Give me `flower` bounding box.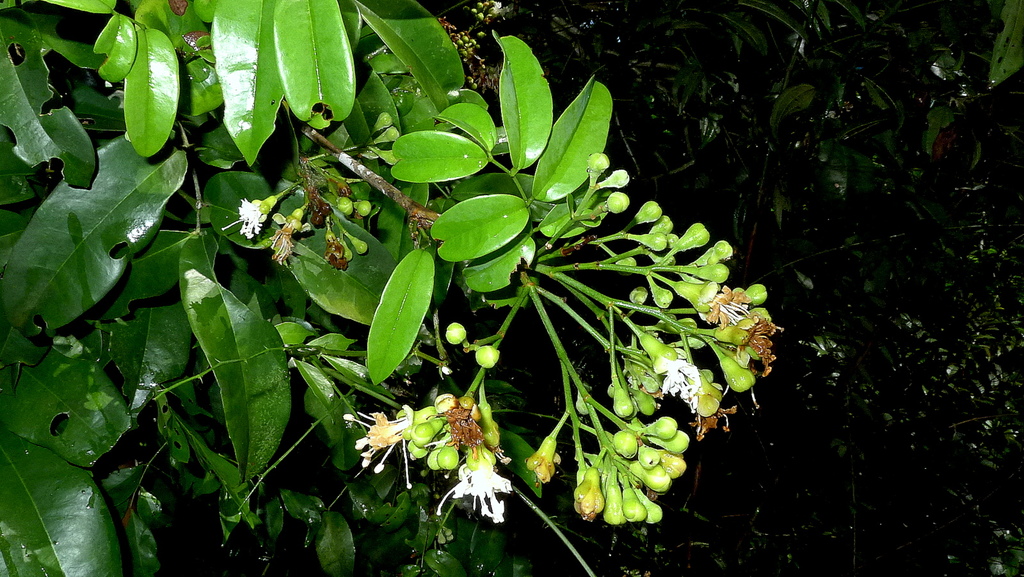
region(436, 458, 512, 518).
